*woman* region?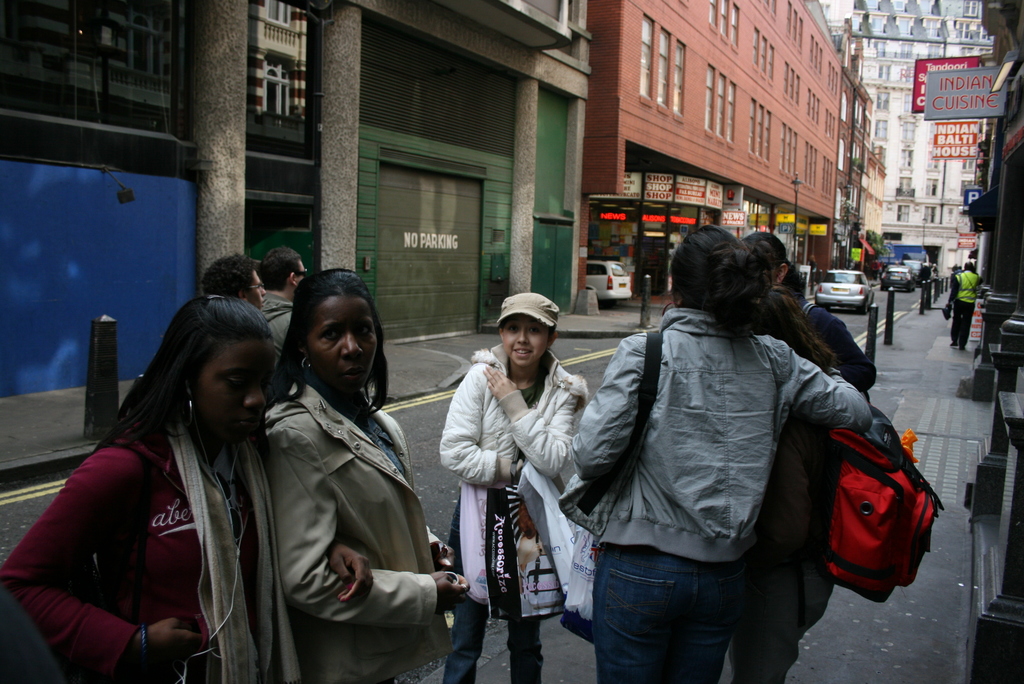
439,294,585,683
